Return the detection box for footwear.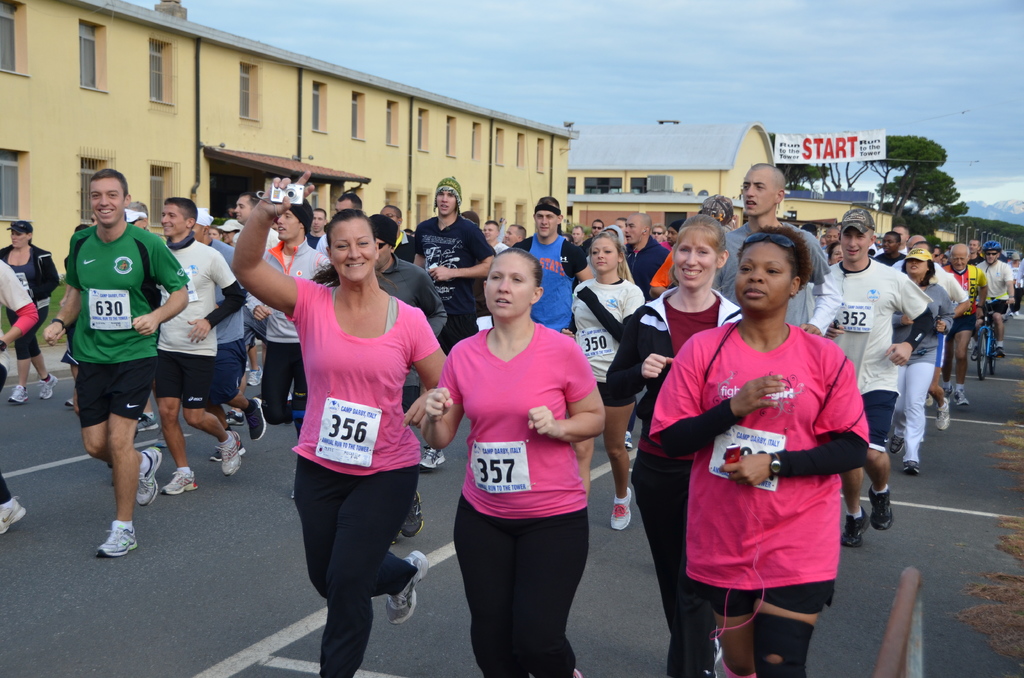
(left=246, top=397, right=266, bottom=440).
